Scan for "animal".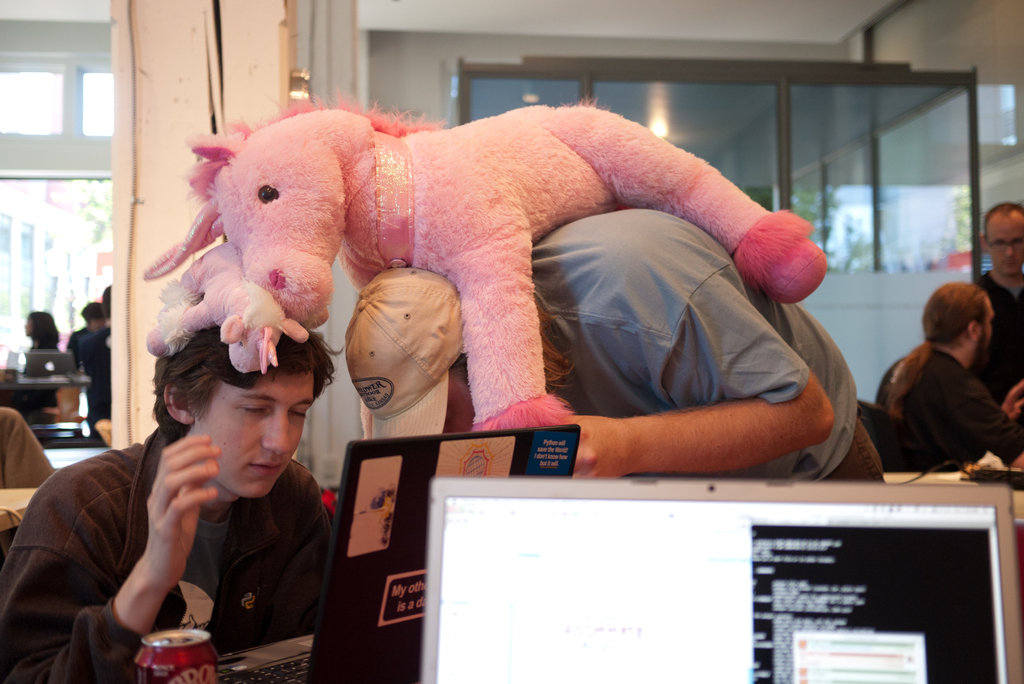
Scan result: [x1=141, y1=90, x2=824, y2=429].
